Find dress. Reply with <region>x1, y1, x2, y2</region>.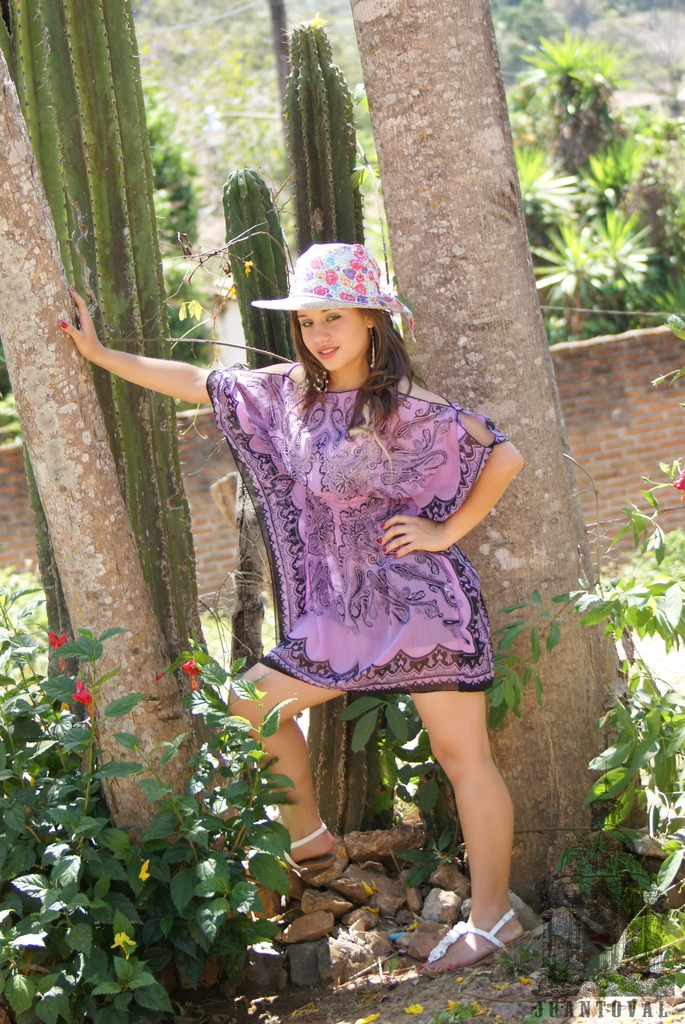
<region>193, 367, 516, 685</region>.
